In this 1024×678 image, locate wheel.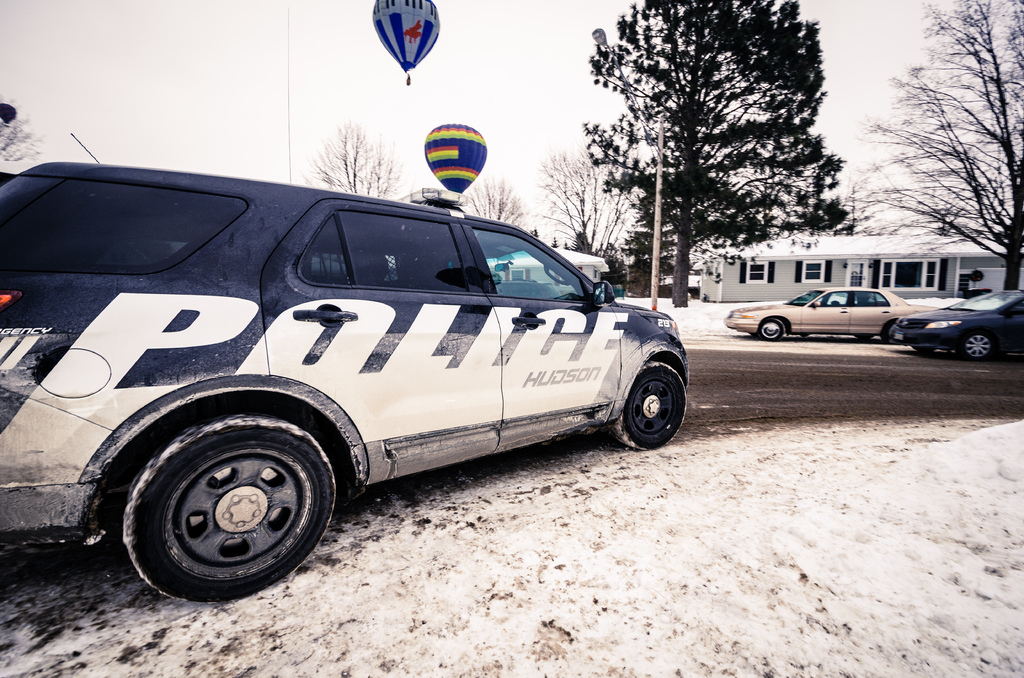
Bounding box: bbox(956, 329, 995, 360).
